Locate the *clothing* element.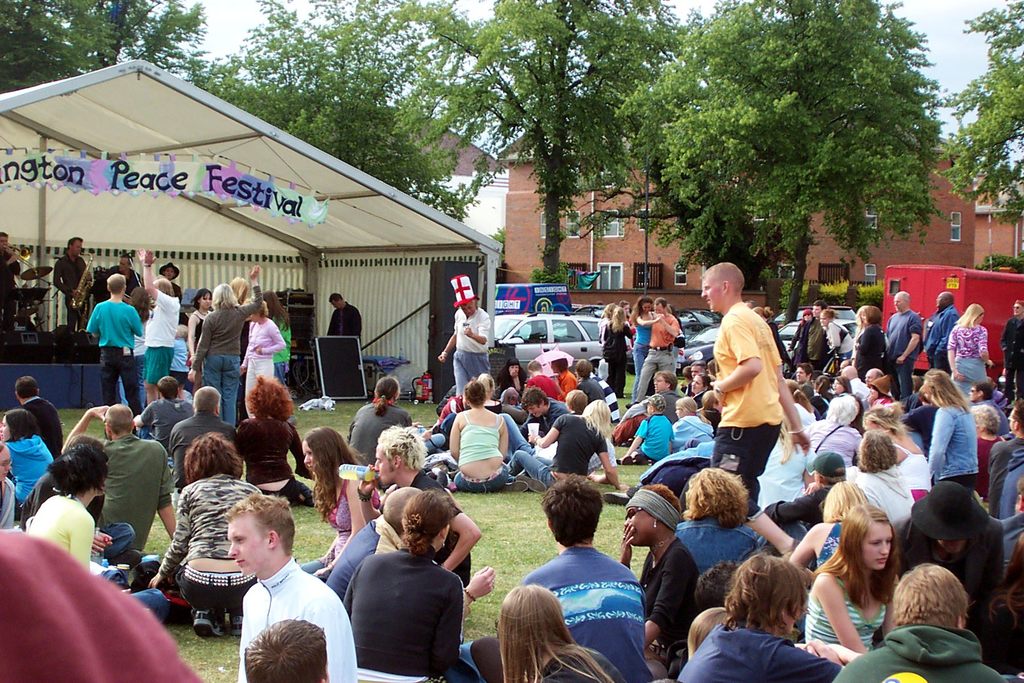
Element bbox: <region>637, 439, 722, 502</region>.
